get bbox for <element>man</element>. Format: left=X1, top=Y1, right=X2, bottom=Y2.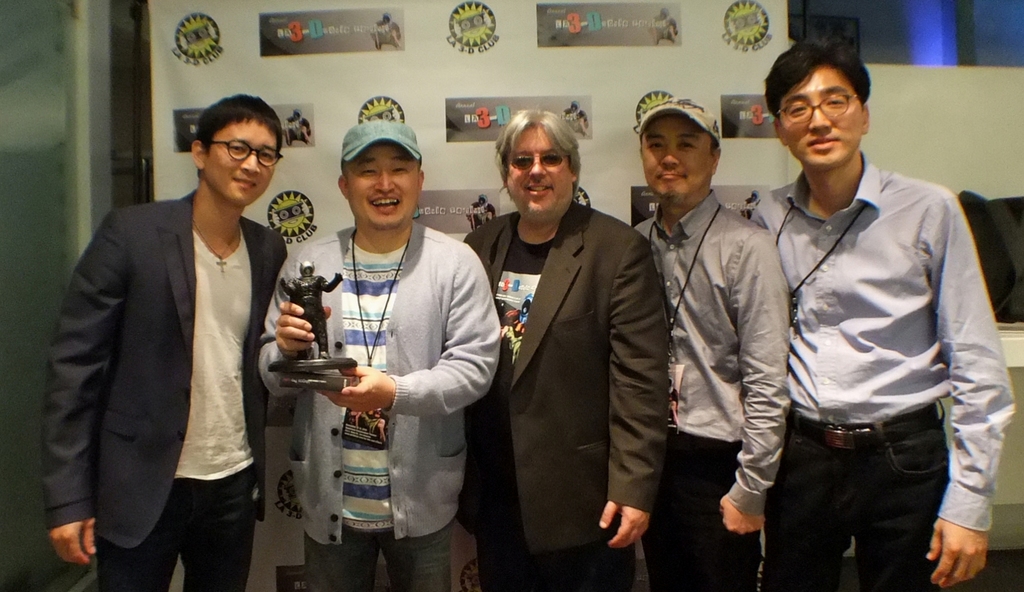
left=743, top=44, right=1022, bottom=591.
